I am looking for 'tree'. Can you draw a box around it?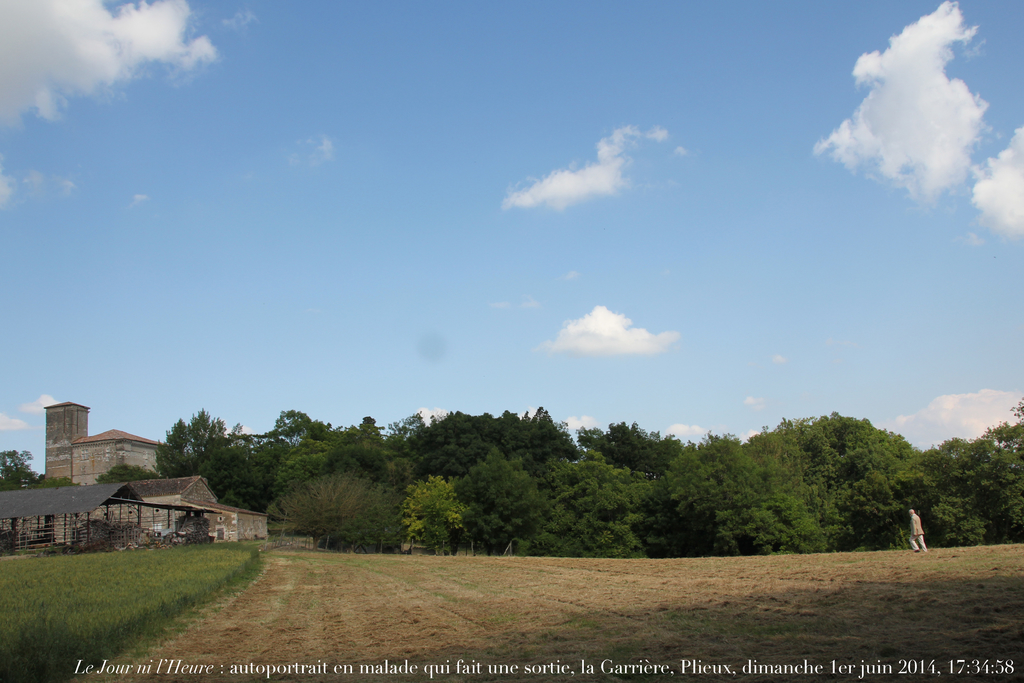
Sure, the bounding box is x1=364 y1=413 x2=385 y2=454.
